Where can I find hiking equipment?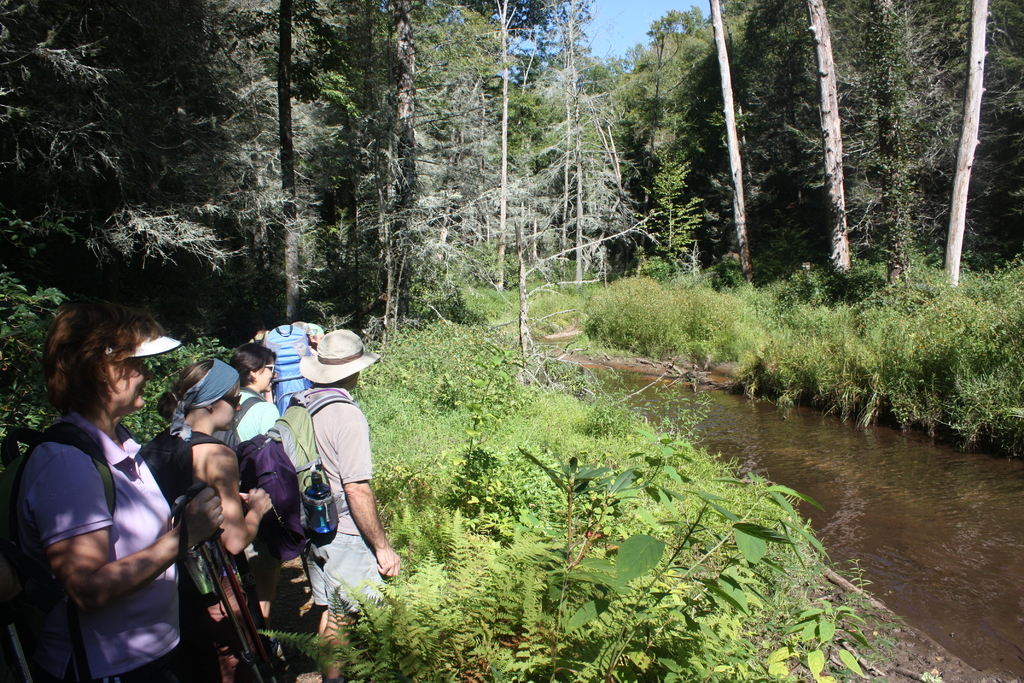
You can find it at pyautogui.locateOnScreen(168, 493, 266, 682).
